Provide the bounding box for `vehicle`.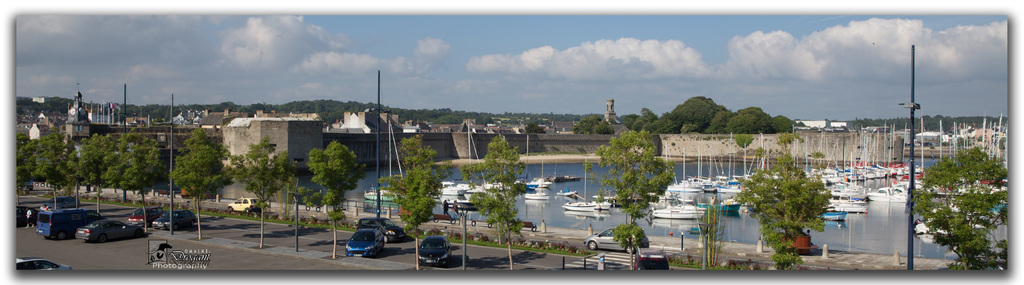
[16, 205, 35, 226].
